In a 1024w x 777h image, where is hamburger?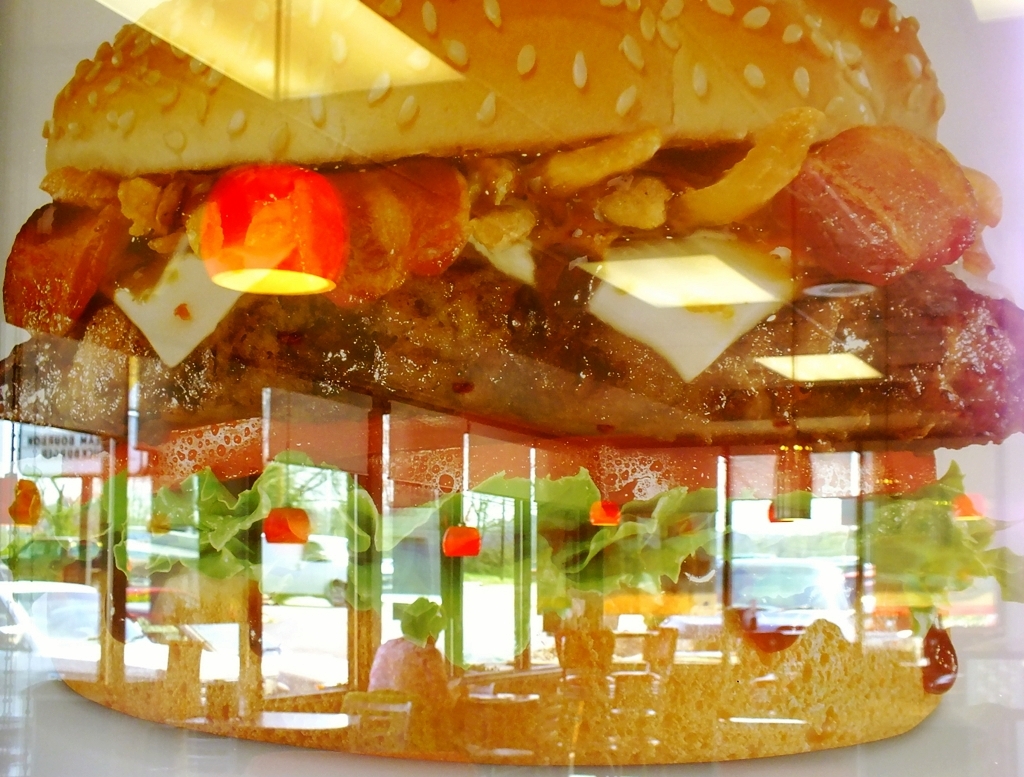
bbox=[6, 0, 1023, 761].
